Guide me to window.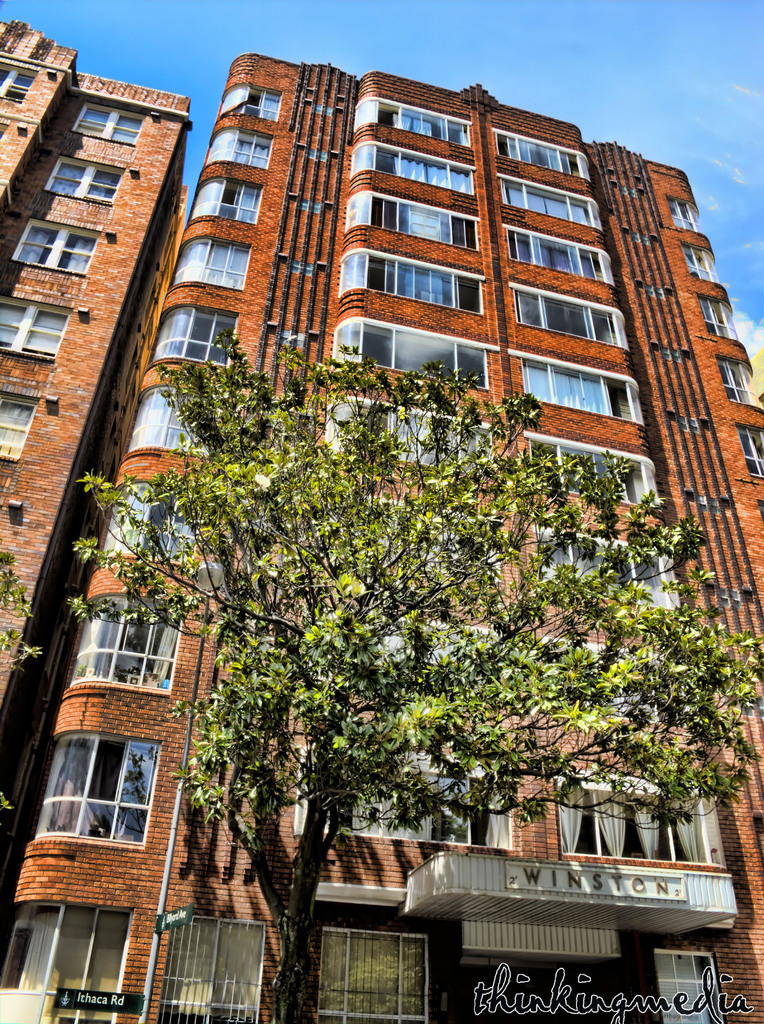
Guidance: BBox(61, 592, 179, 695).
